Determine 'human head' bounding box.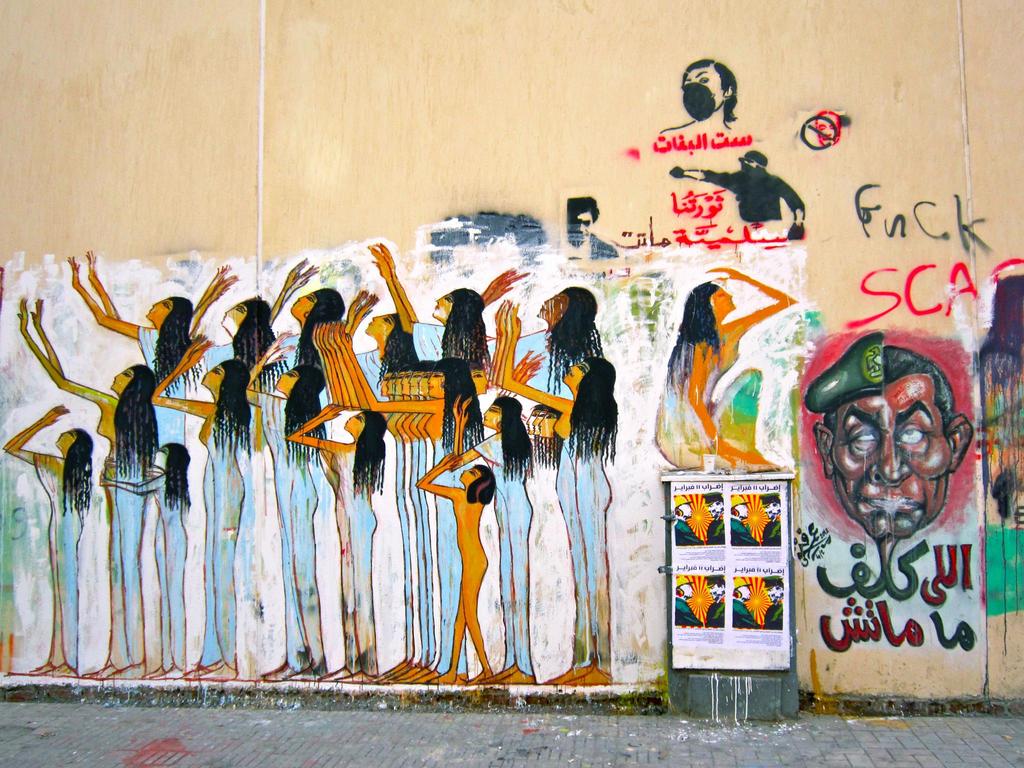
Determined: [676,60,745,115].
